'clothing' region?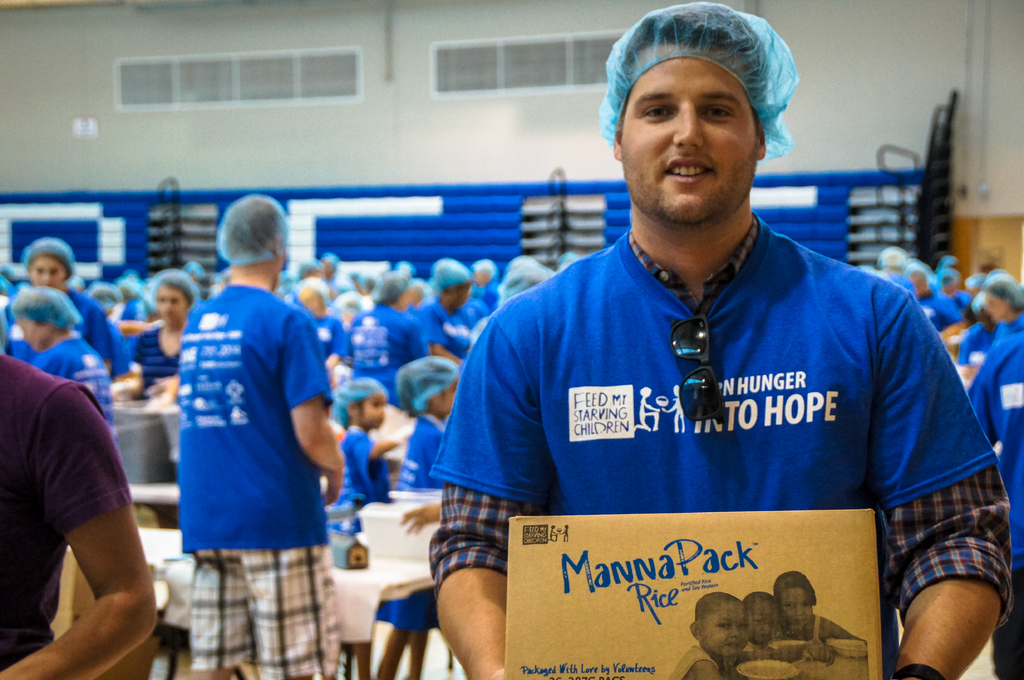
Rect(392, 404, 444, 499)
